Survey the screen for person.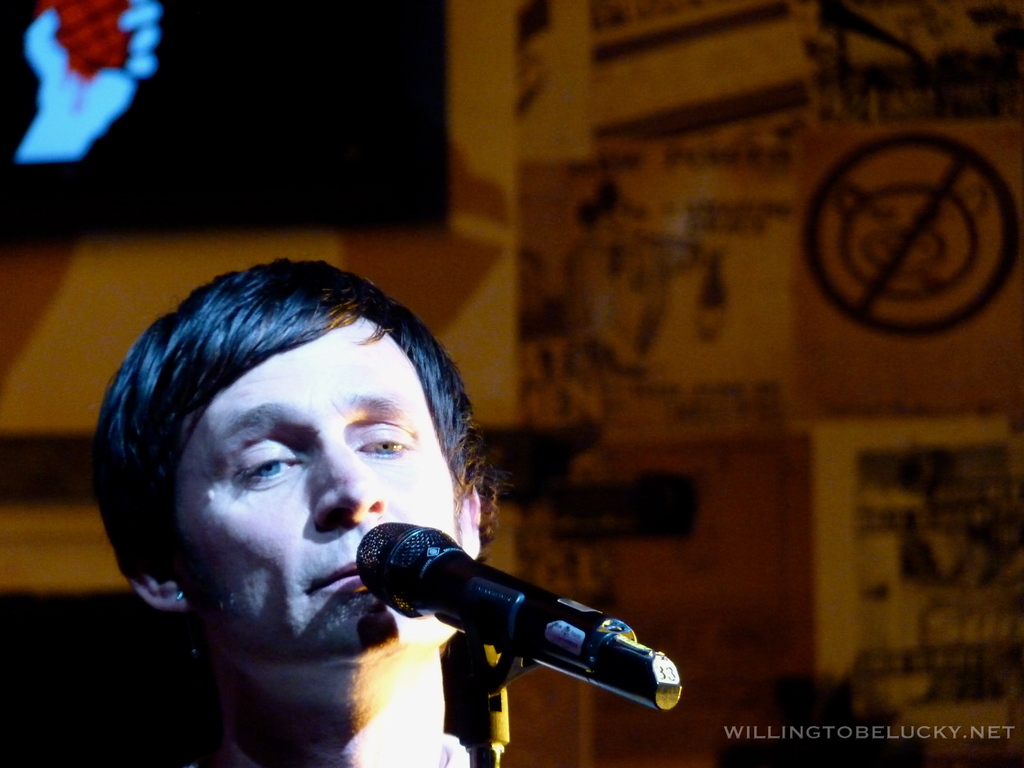
Survey found: BBox(88, 256, 509, 767).
